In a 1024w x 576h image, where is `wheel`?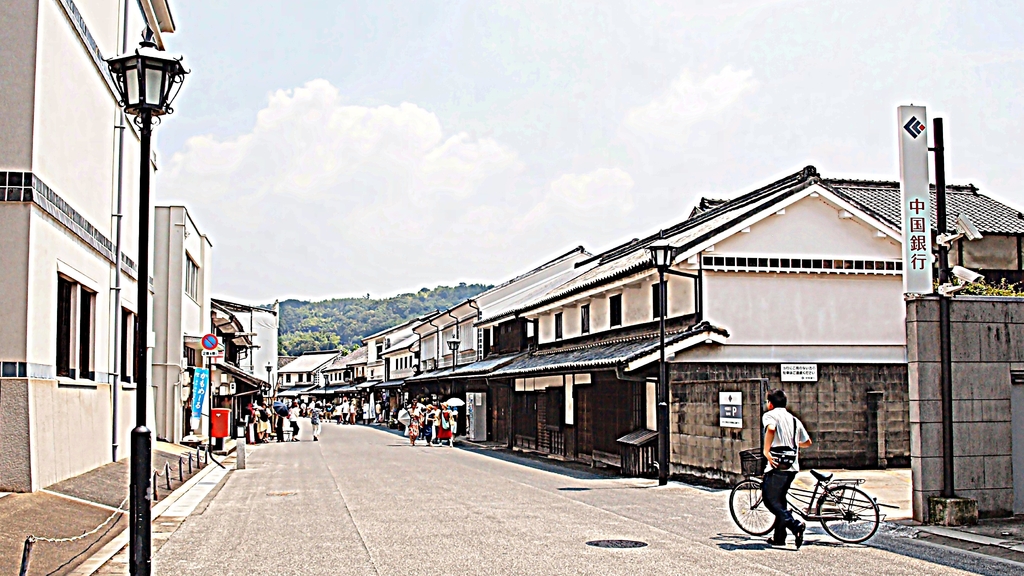
bbox(728, 477, 780, 536).
